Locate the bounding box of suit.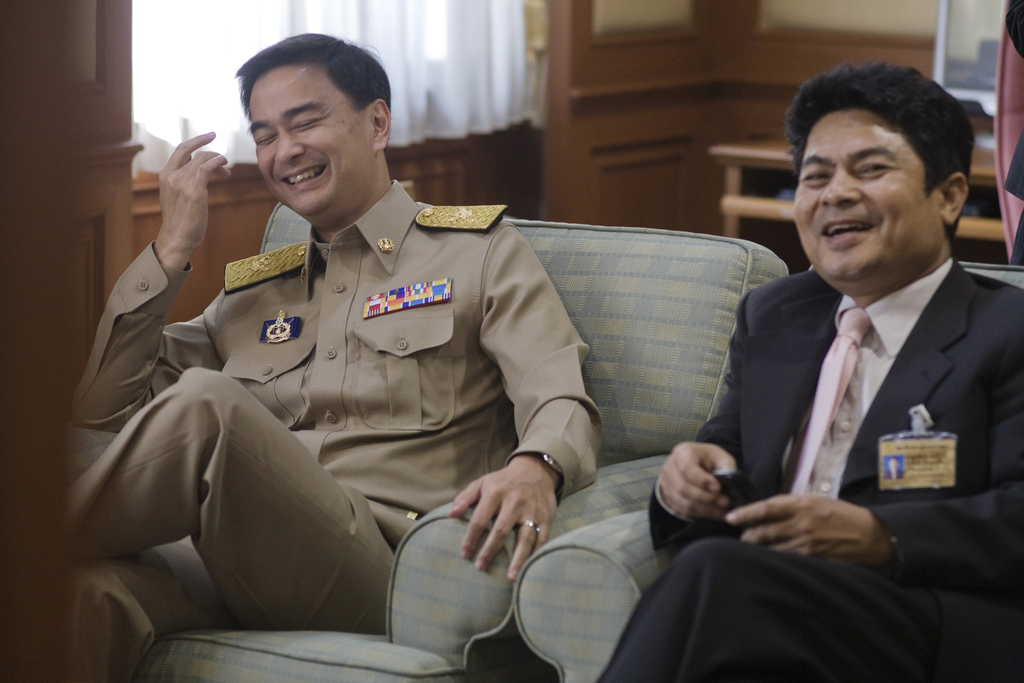
Bounding box: bbox=[660, 194, 1000, 641].
